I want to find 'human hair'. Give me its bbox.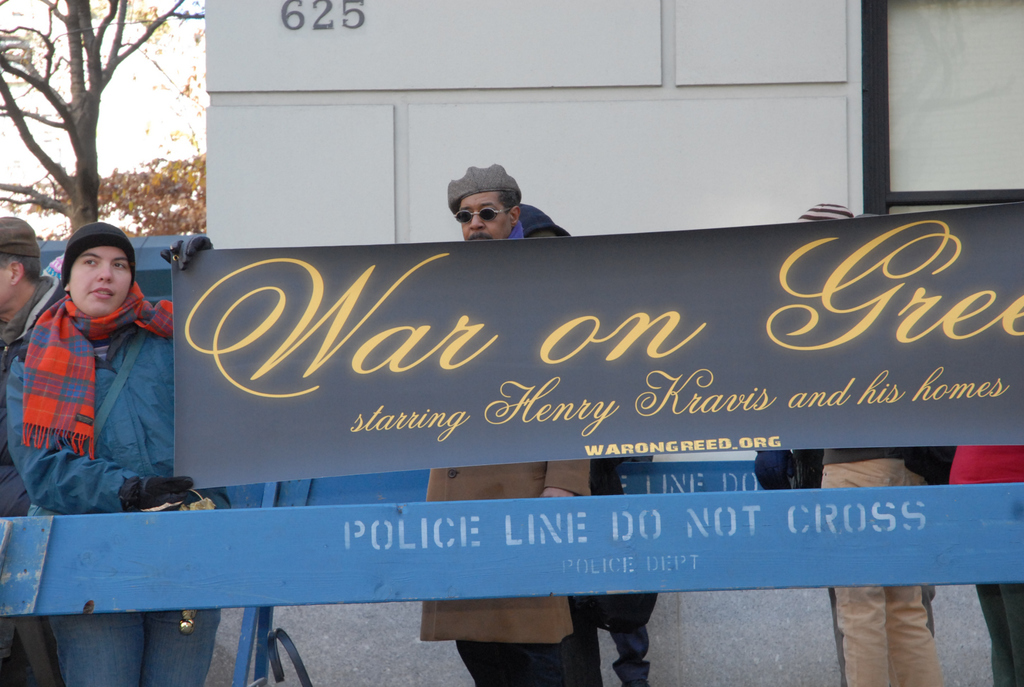
rect(497, 192, 525, 218).
